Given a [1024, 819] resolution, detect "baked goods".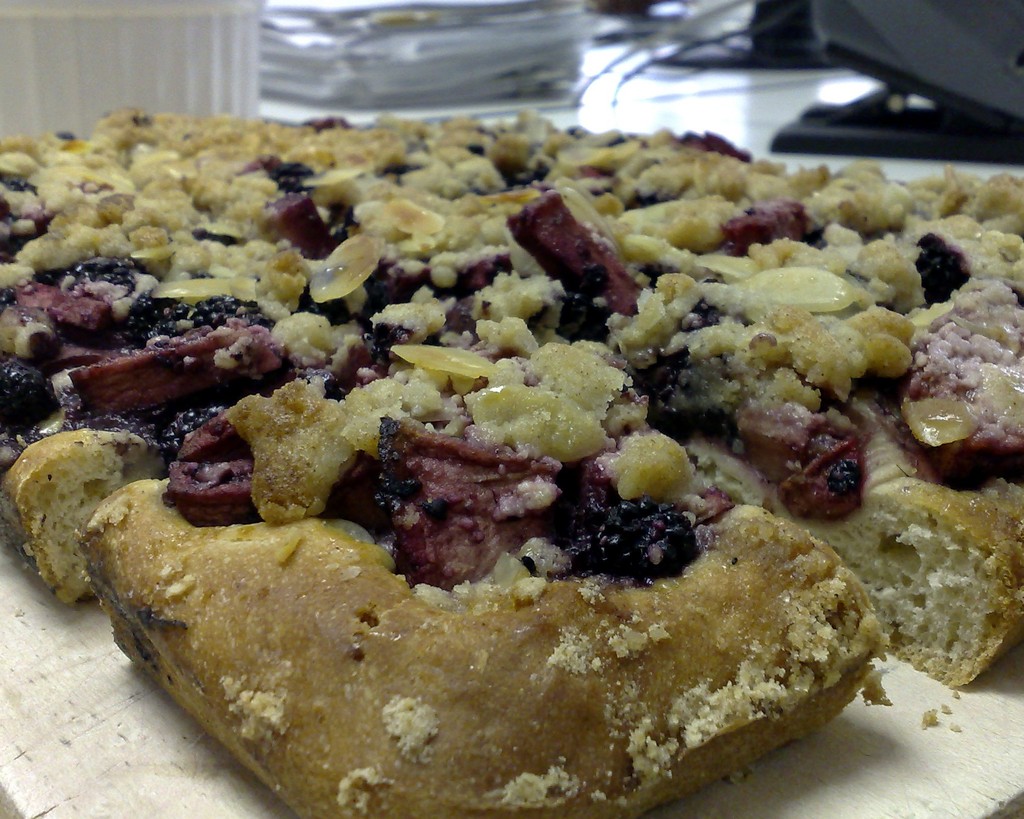
[left=0, top=104, right=1023, bottom=818].
